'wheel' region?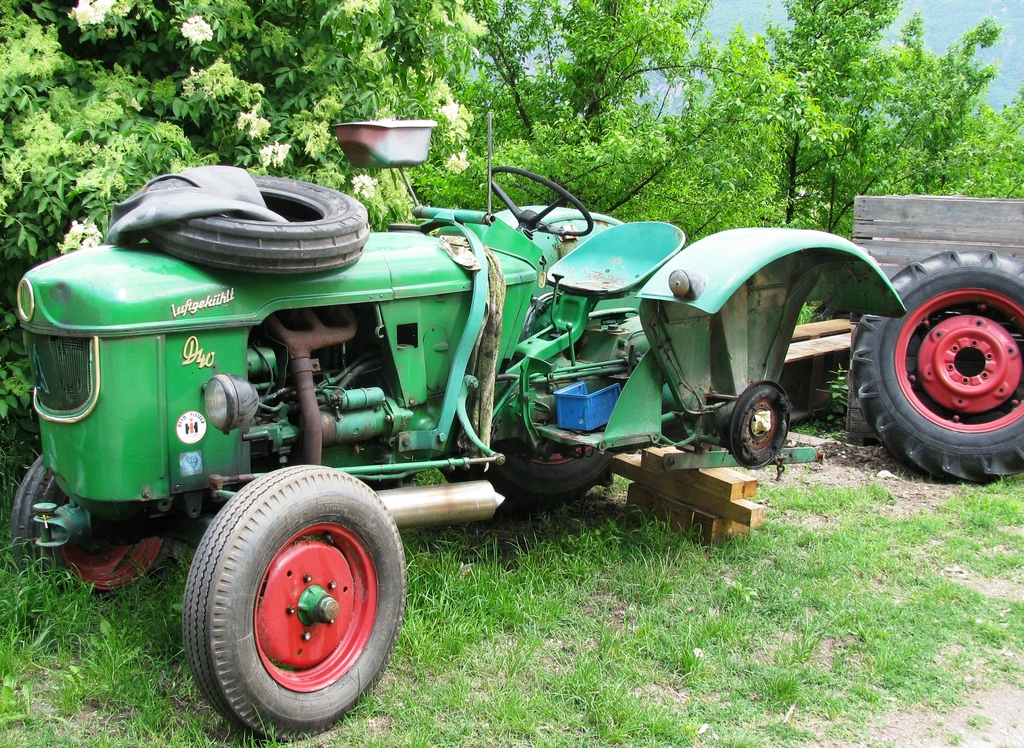
bbox=(435, 443, 609, 516)
